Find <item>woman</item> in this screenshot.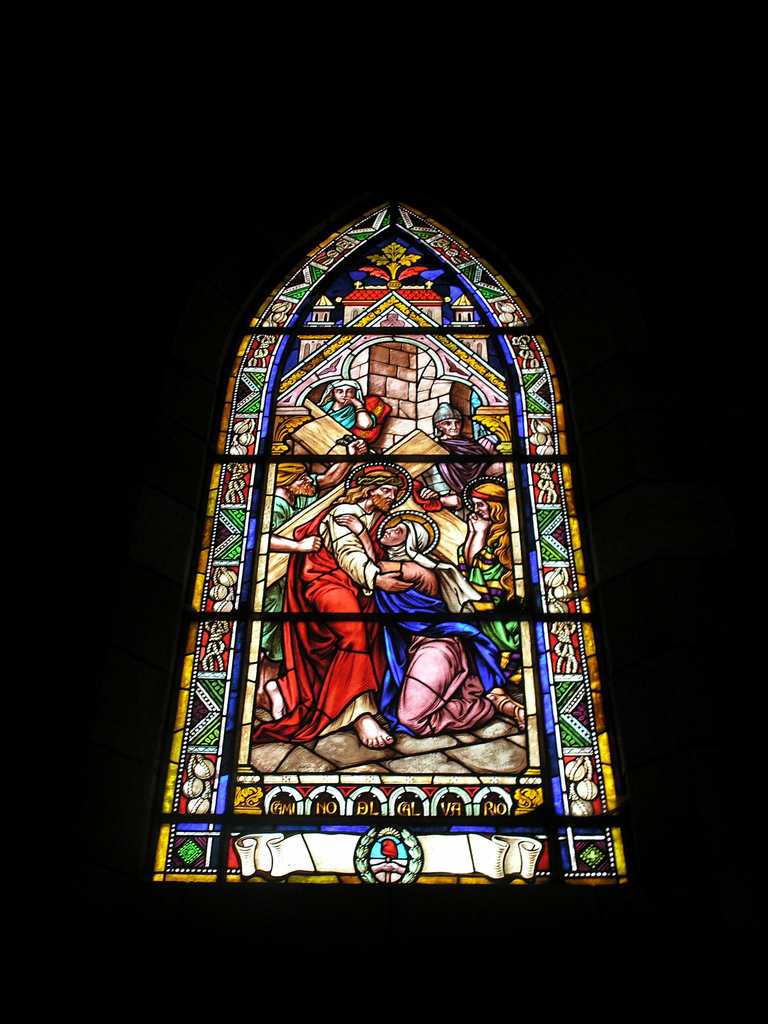
The bounding box for <item>woman</item> is 461 481 522 687.
